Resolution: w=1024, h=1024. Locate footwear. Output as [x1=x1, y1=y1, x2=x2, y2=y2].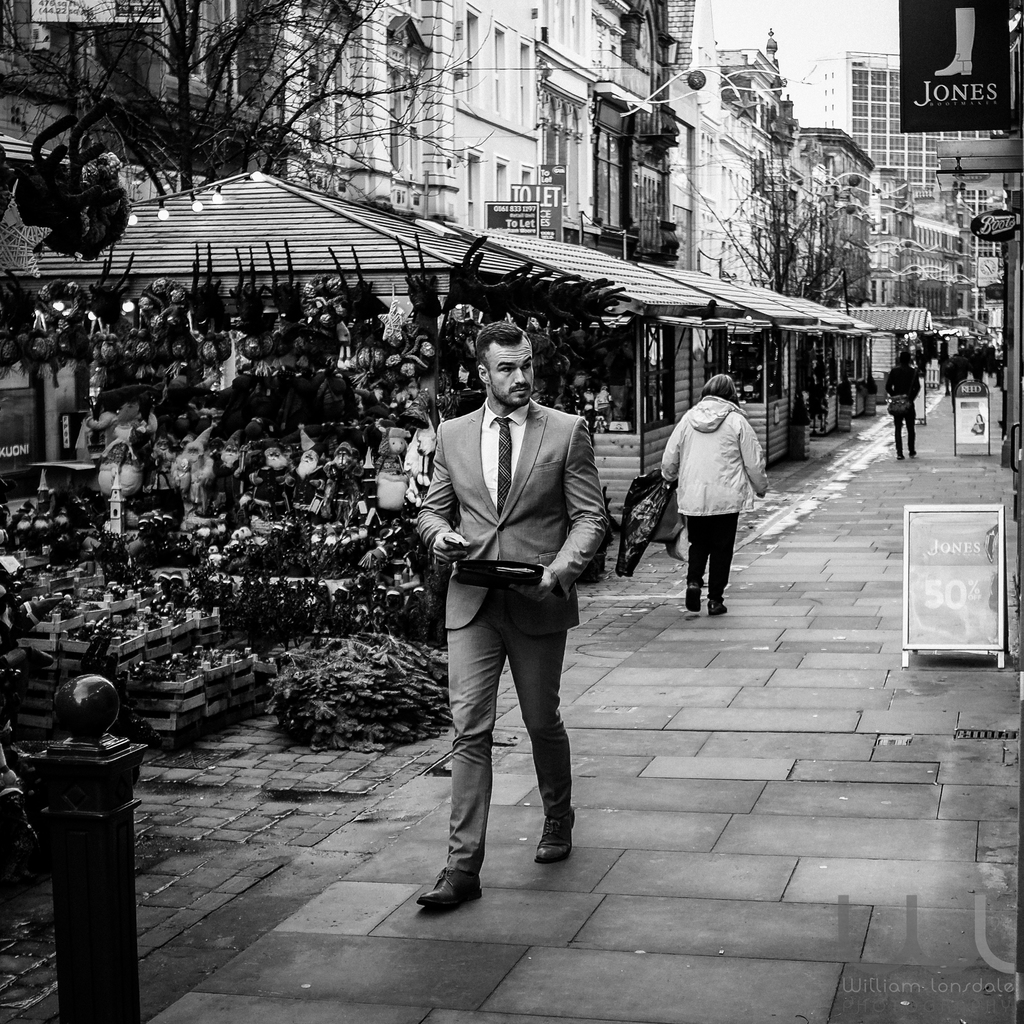
[x1=418, y1=873, x2=484, y2=910].
